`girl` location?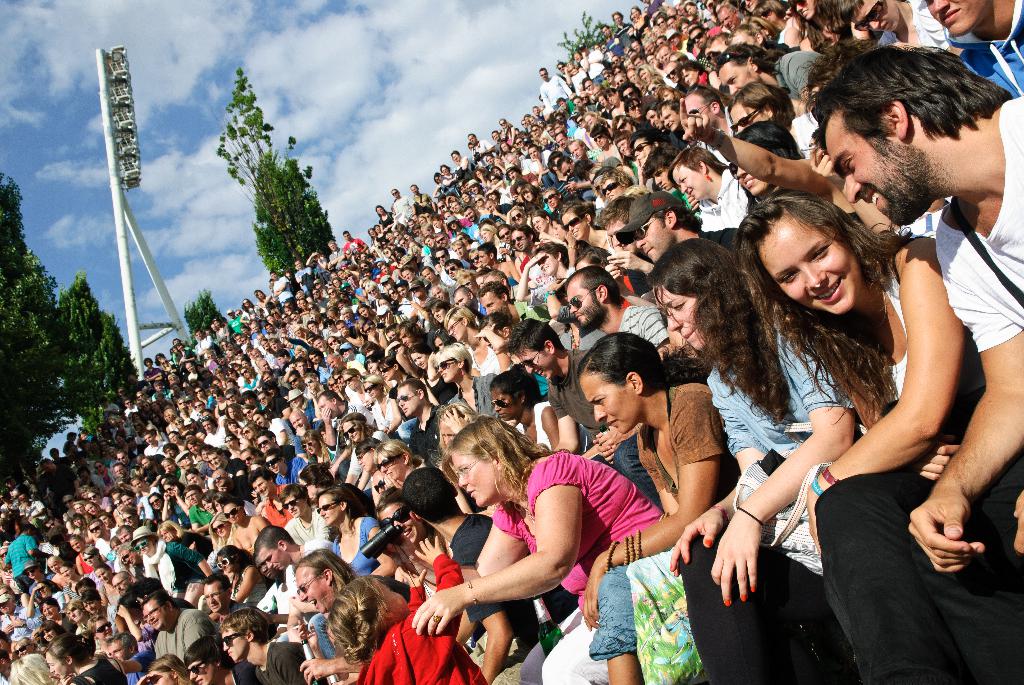
(176, 397, 189, 416)
